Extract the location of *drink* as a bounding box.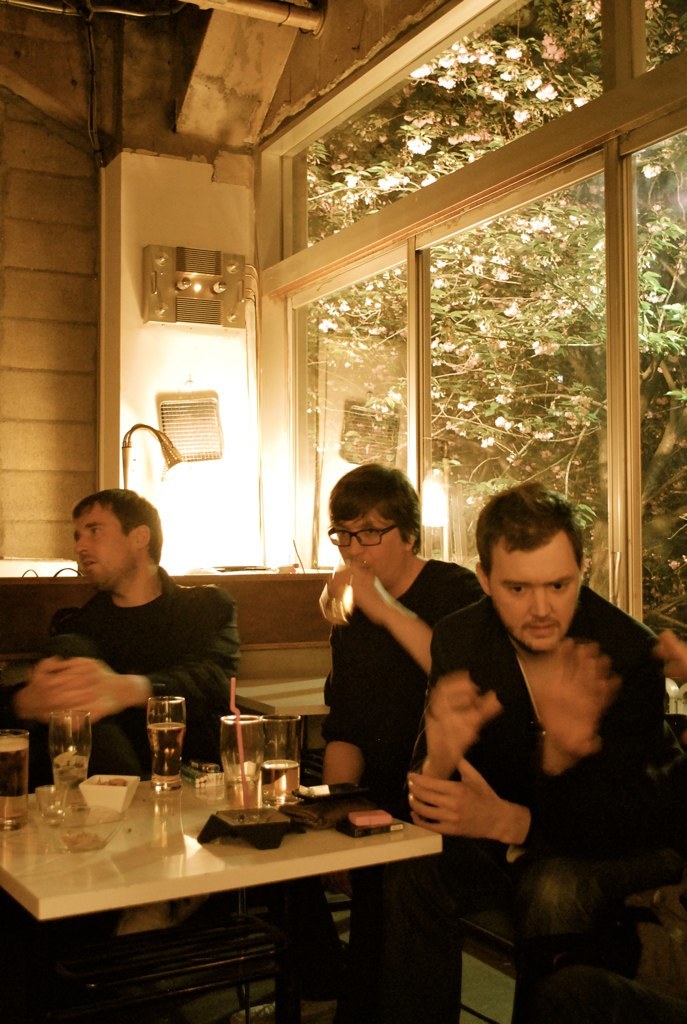
<region>0, 736, 29, 825</region>.
